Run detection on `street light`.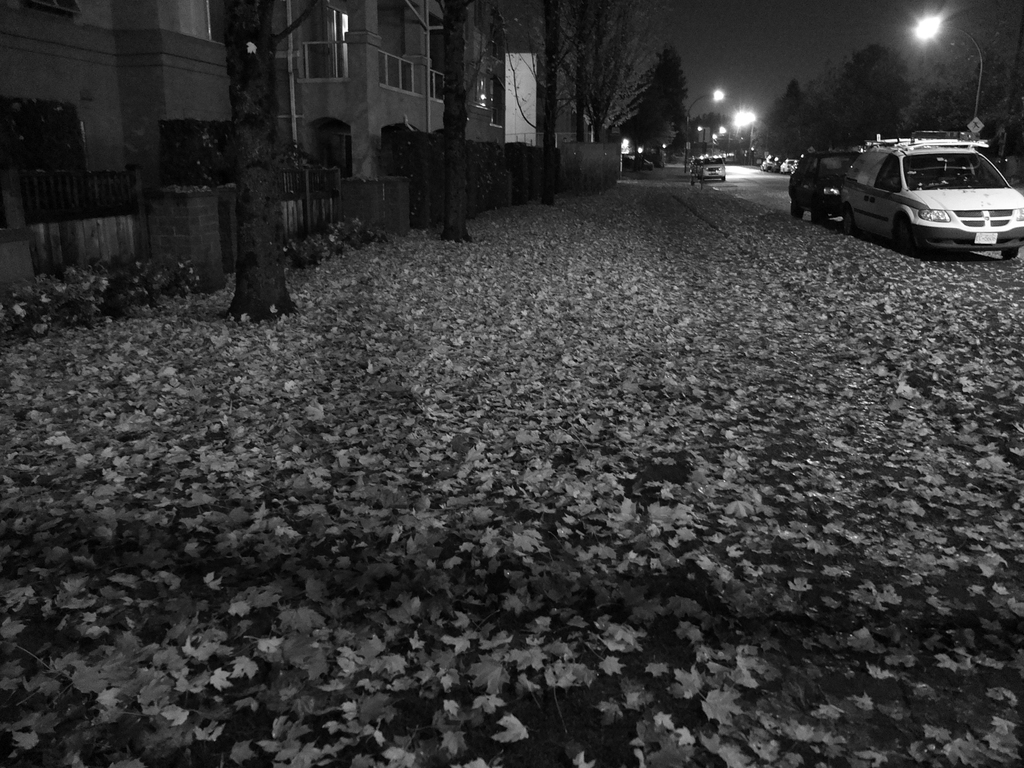
Result: l=906, t=9, r=991, b=42.
